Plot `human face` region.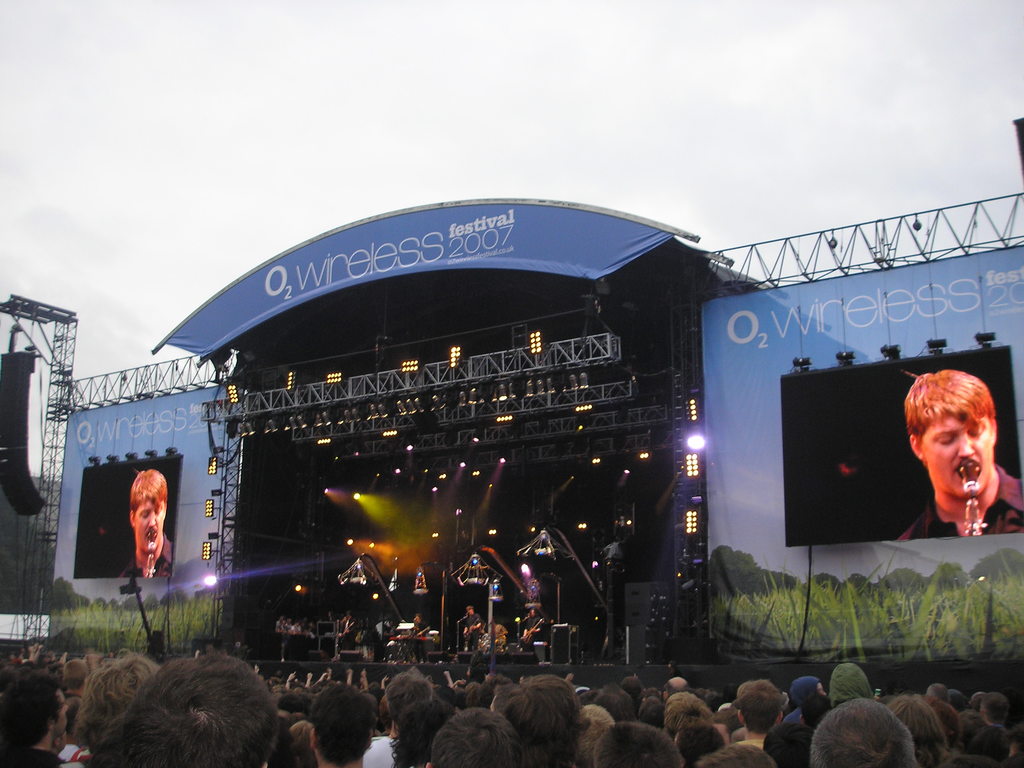
Plotted at Rect(920, 415, 993, 492).
